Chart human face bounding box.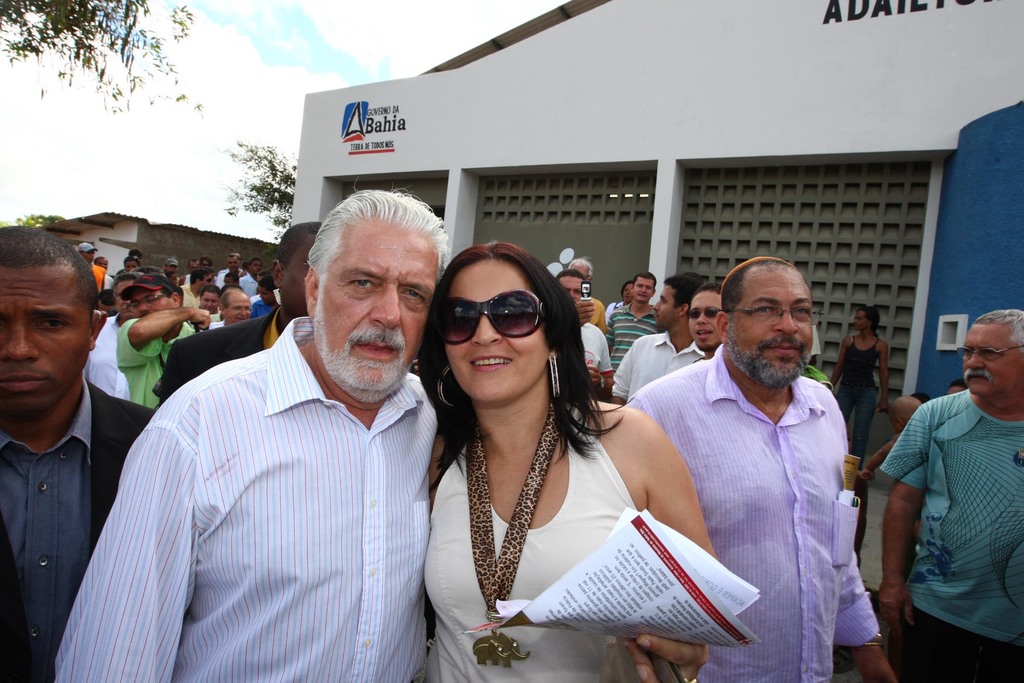
Charted: <box>653,286,675,329</box>.
